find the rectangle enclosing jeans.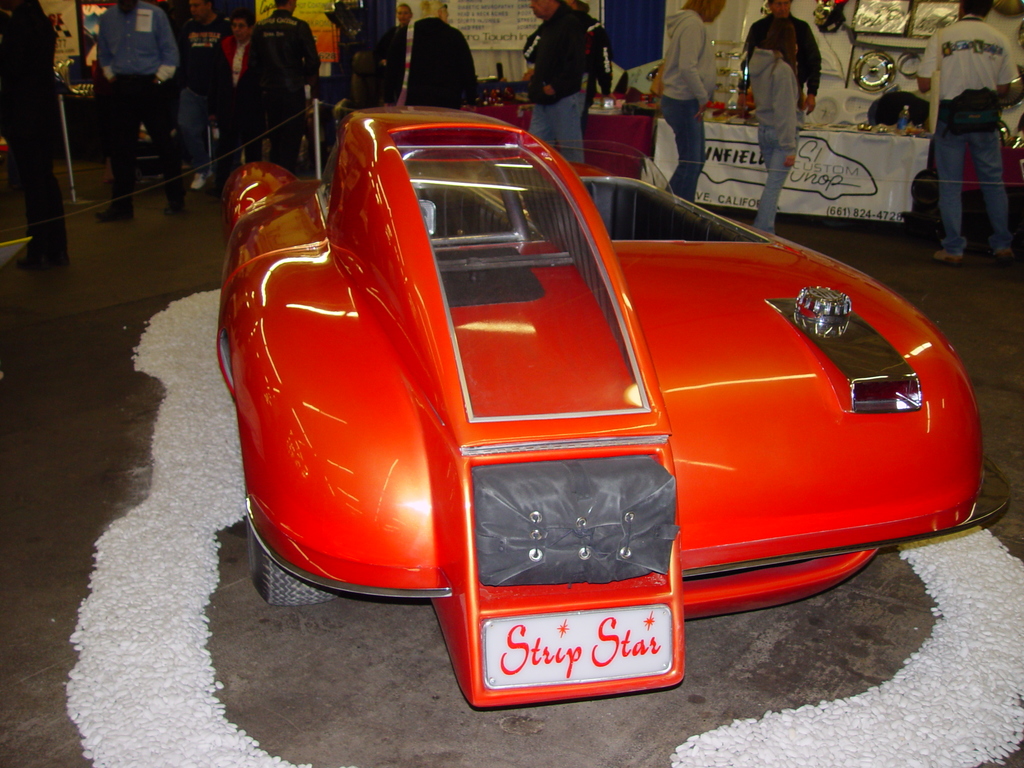
l=662, t=94, r=704, b=204.
